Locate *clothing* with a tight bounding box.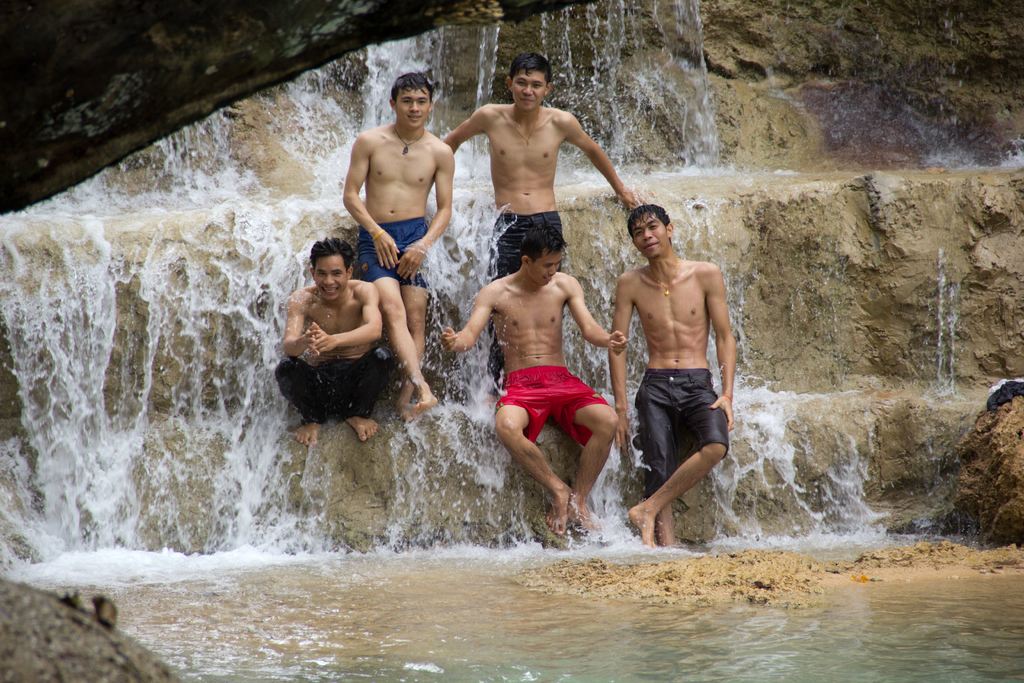
BBox(484, 204, 565, 388).
